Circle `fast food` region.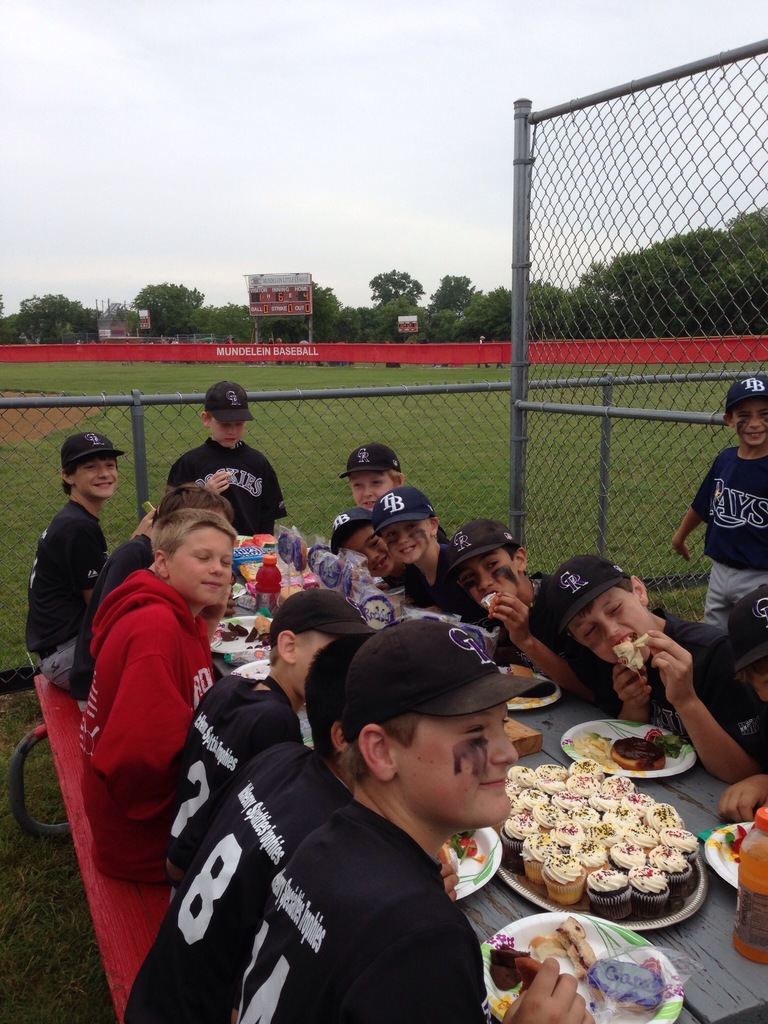
Region: {"x1": 555, "y1": 919, "x2": 595, "y2": 975}.
